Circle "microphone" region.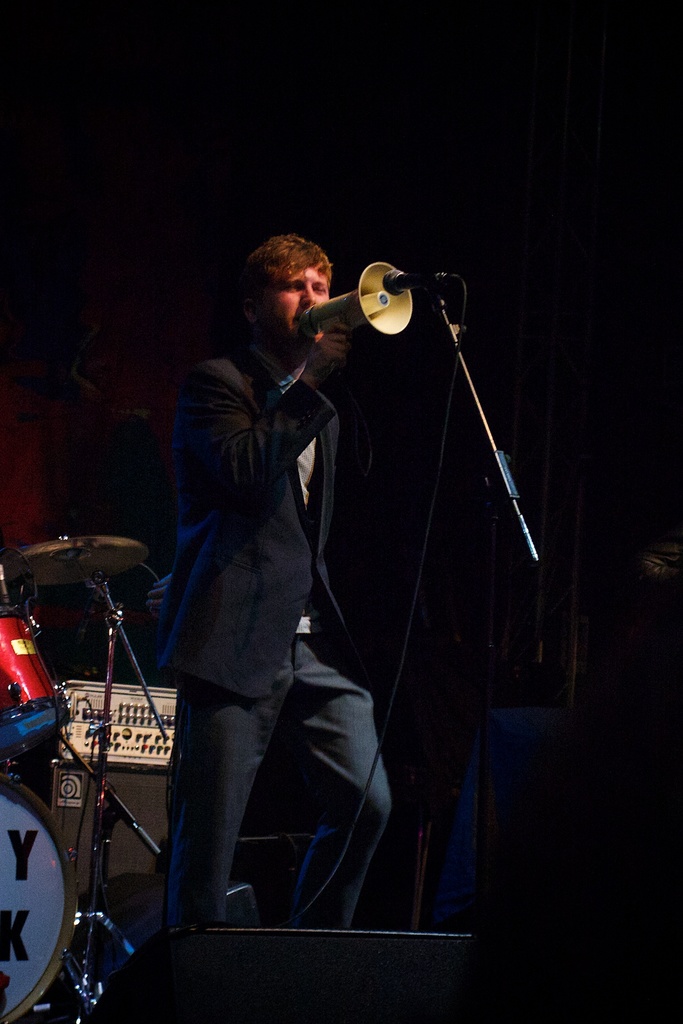
Region: bbox=(380, 266, 455, 301).
